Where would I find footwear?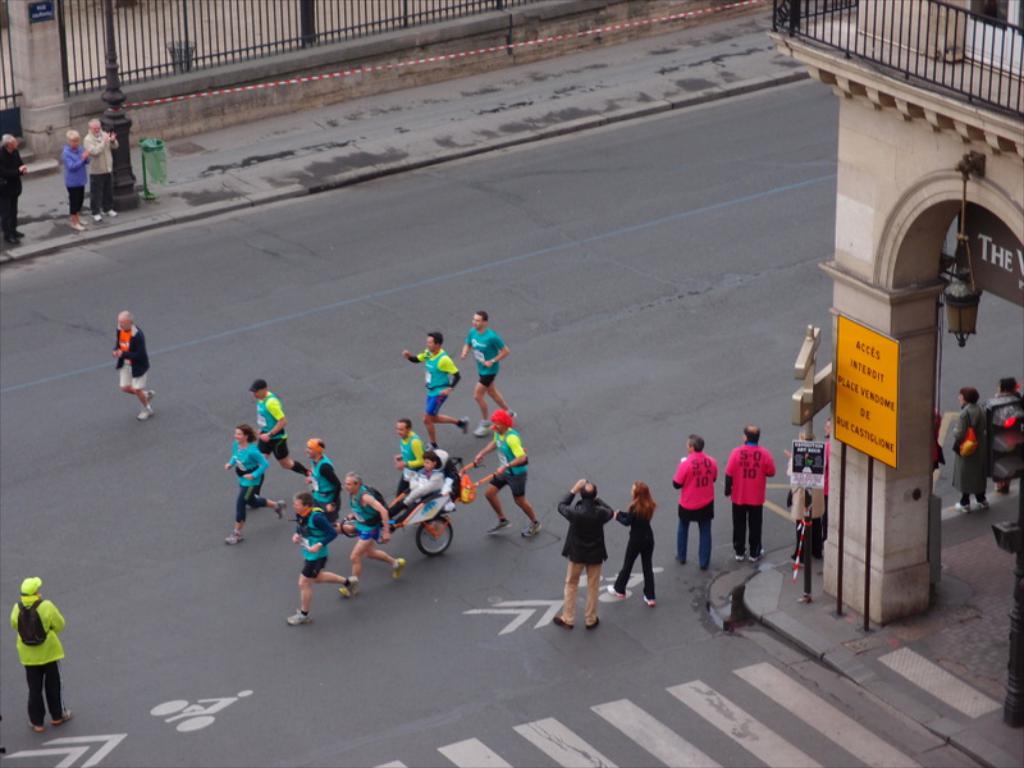
At [x1=339, y1=586, x2=348, y2=596].
